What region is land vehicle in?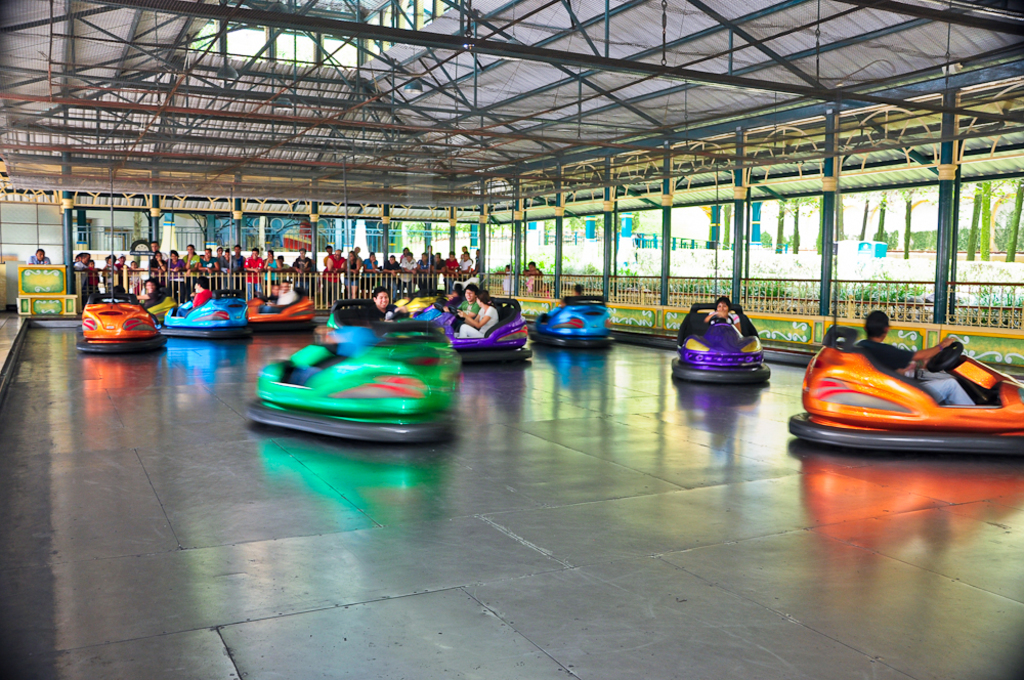
247 288 315 329.
